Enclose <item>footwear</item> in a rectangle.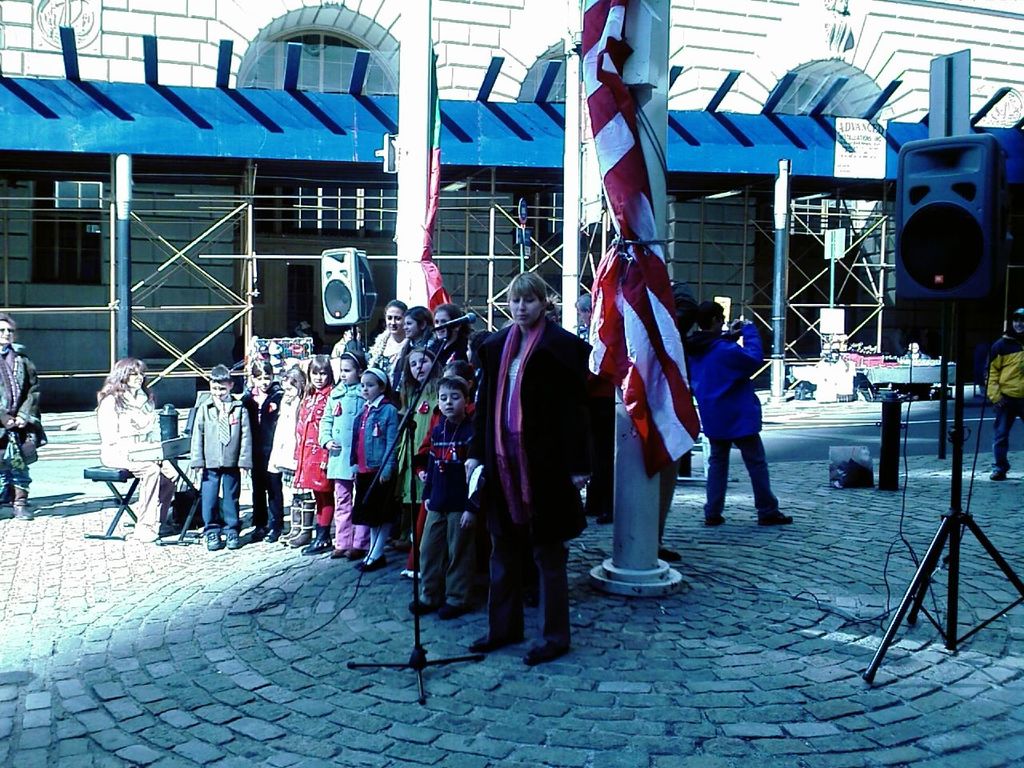
(356, 558, 366, 570).
